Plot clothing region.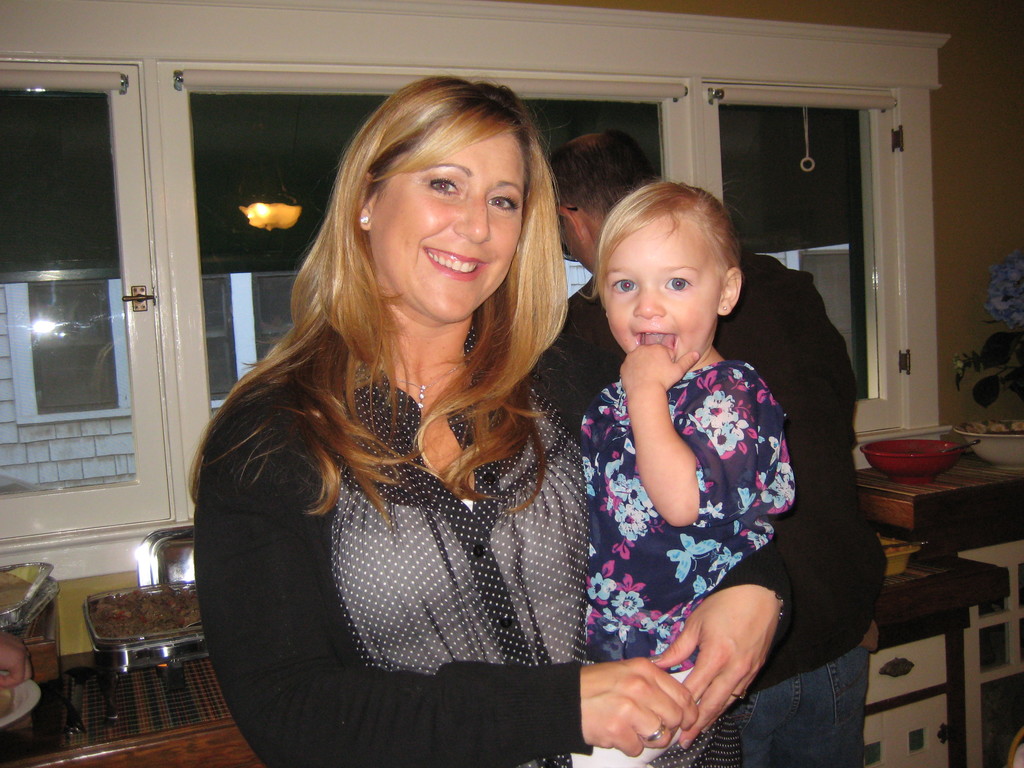
Plotted at l=561, t=246, r=892, b=767.
